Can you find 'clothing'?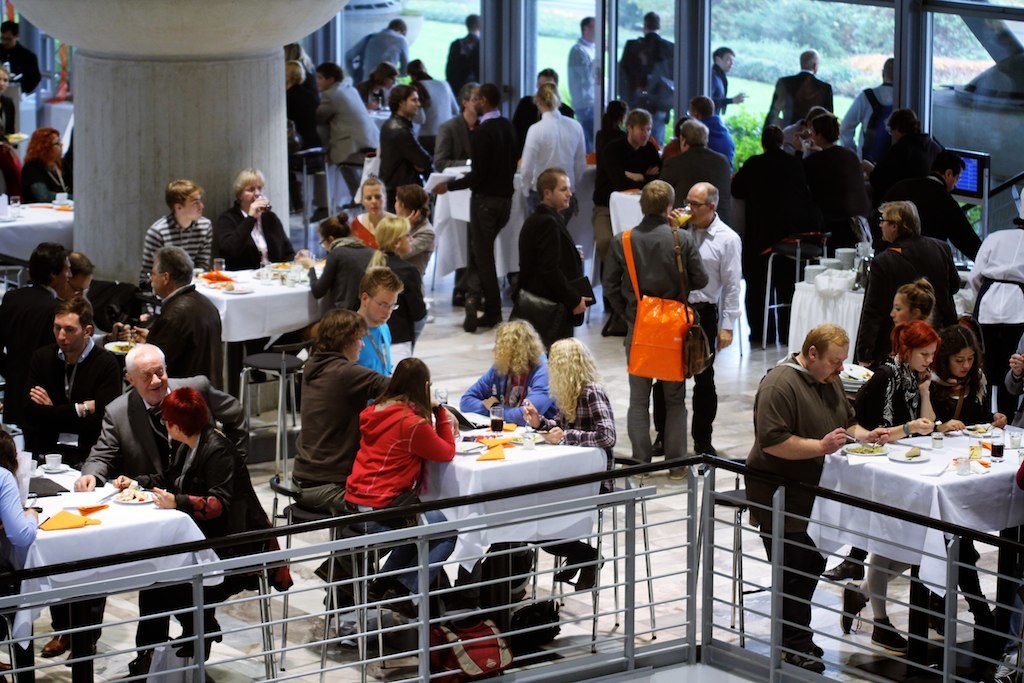
Yes, bounding box: [656, 143, 739, 207].
